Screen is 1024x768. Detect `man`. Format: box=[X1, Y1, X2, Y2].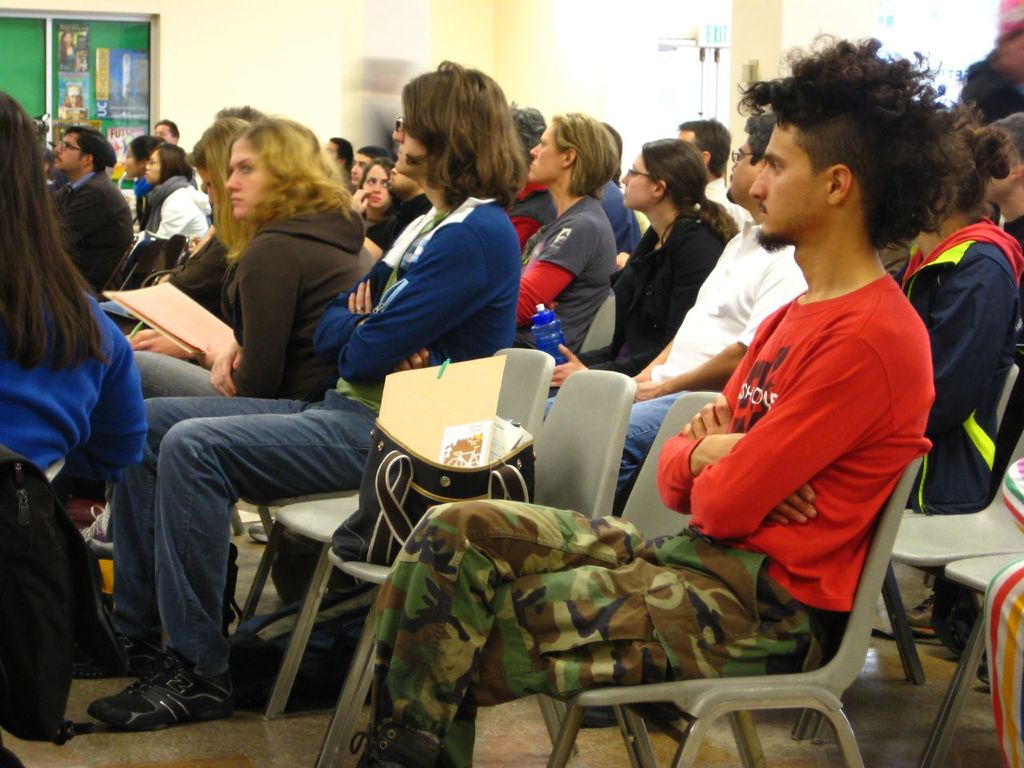
box=[72, 54, 525, 734].
